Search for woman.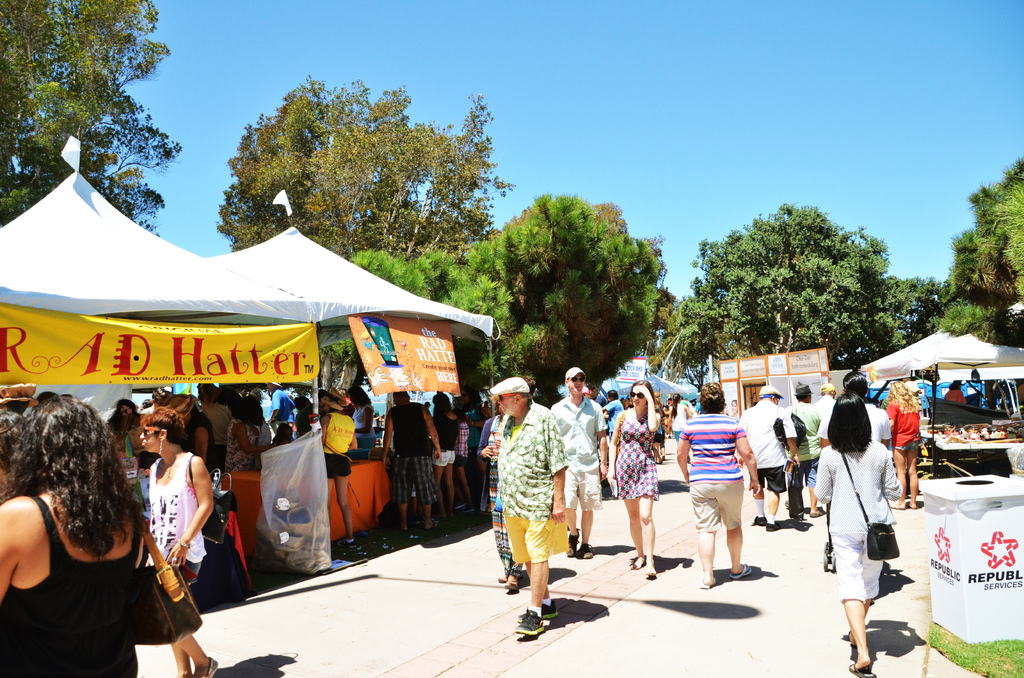
Found at [x1=453, y1=383, x2=488, y2=513].
